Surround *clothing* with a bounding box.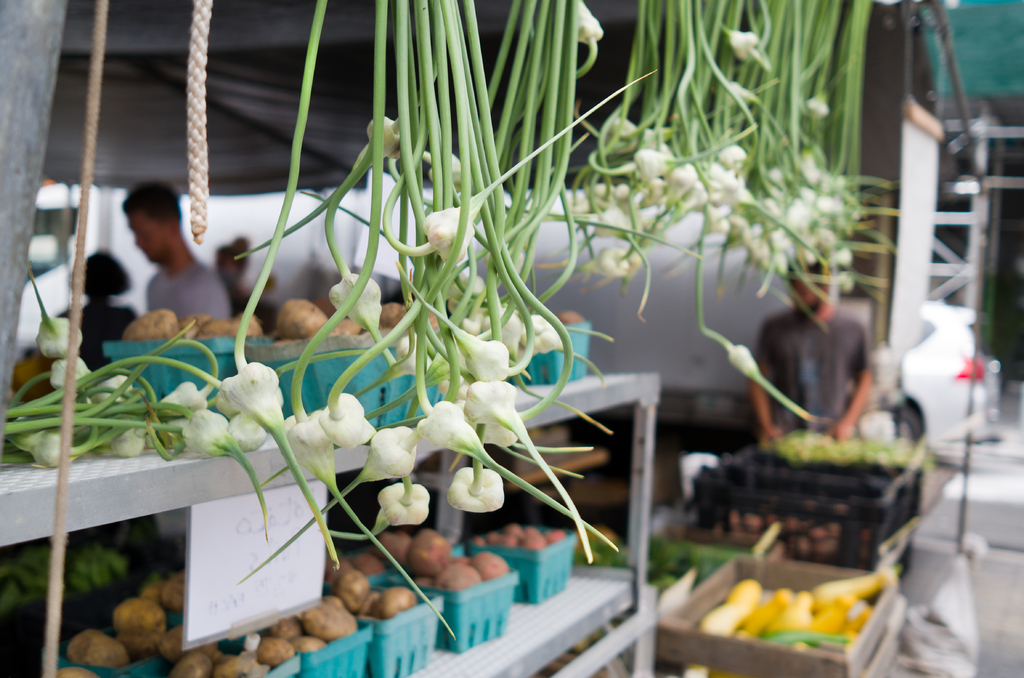
detection(756, 309, 876, 431).
